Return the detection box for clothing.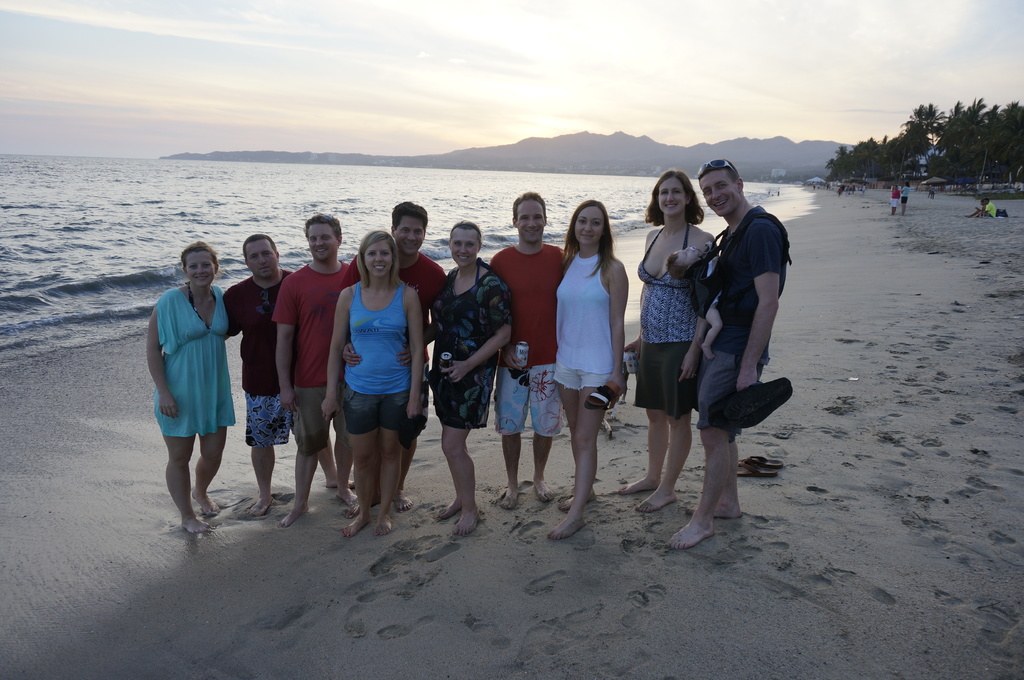
893/185/903/209.
